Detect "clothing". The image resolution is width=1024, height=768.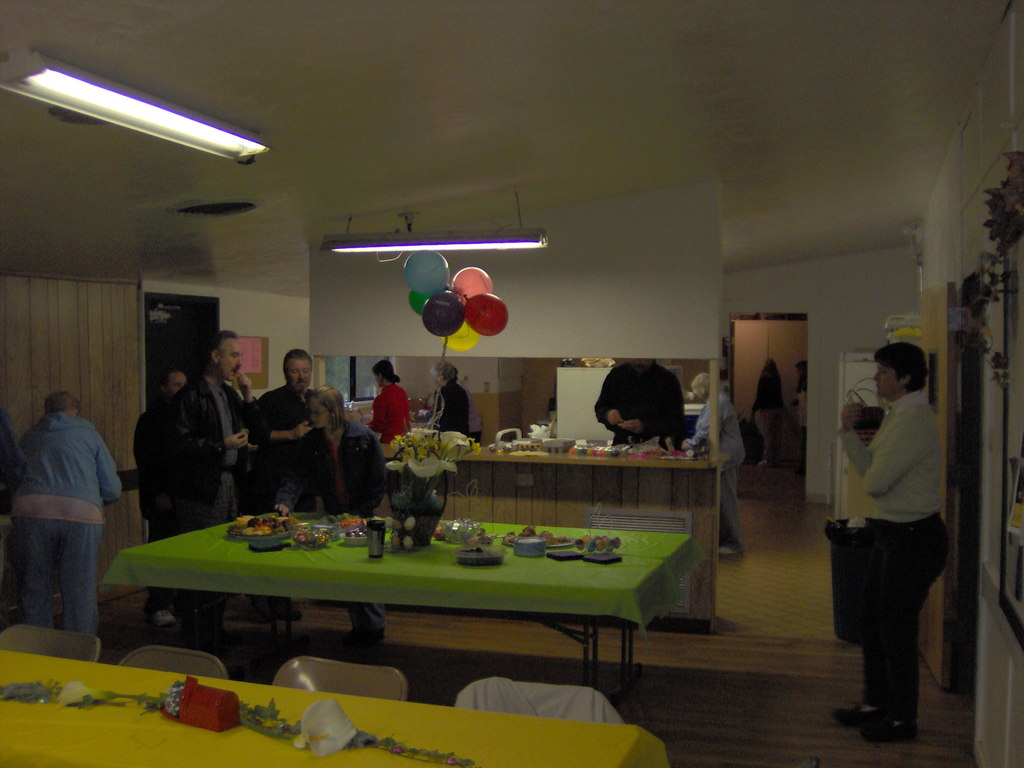
{"left": 131, "top": 378, "right": 246, "bottom": 614}.
